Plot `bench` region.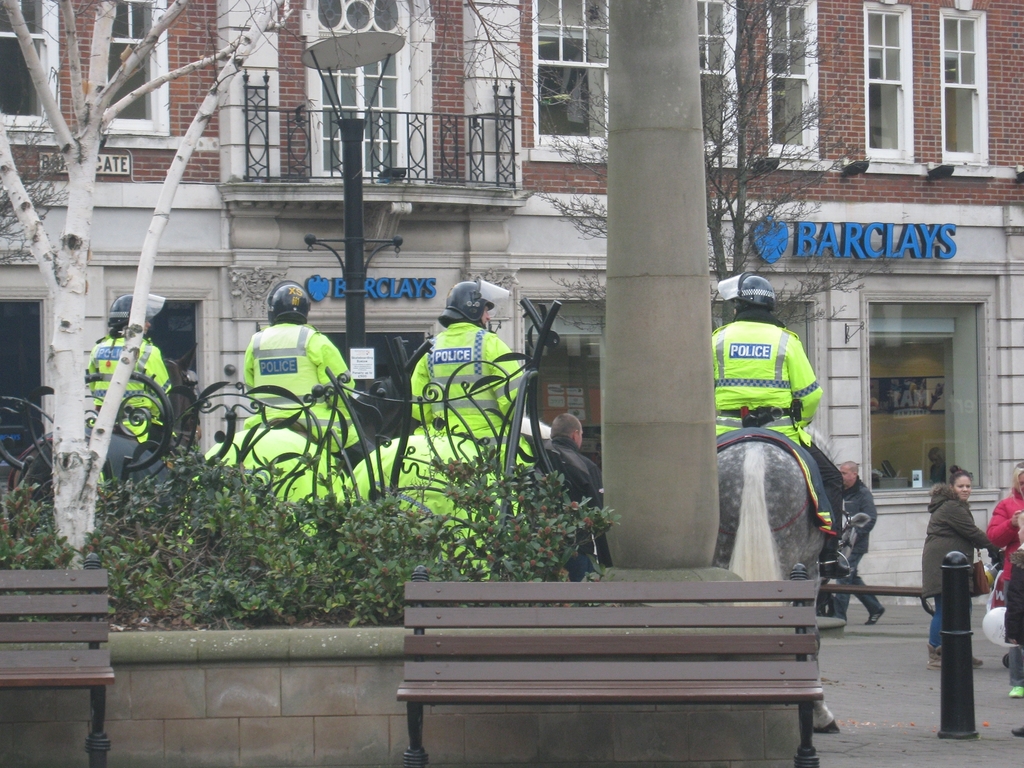
Plotted at bbox=(0, 555, 113, 767).
